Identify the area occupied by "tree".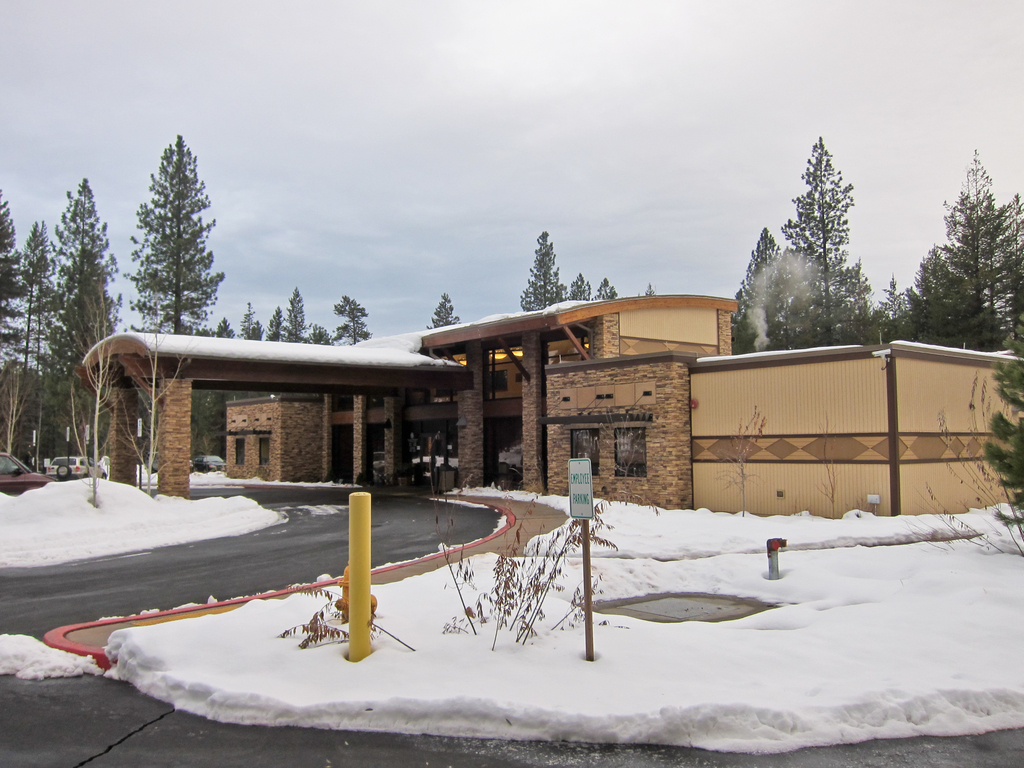
Area: [9, 224, 66, 478].
